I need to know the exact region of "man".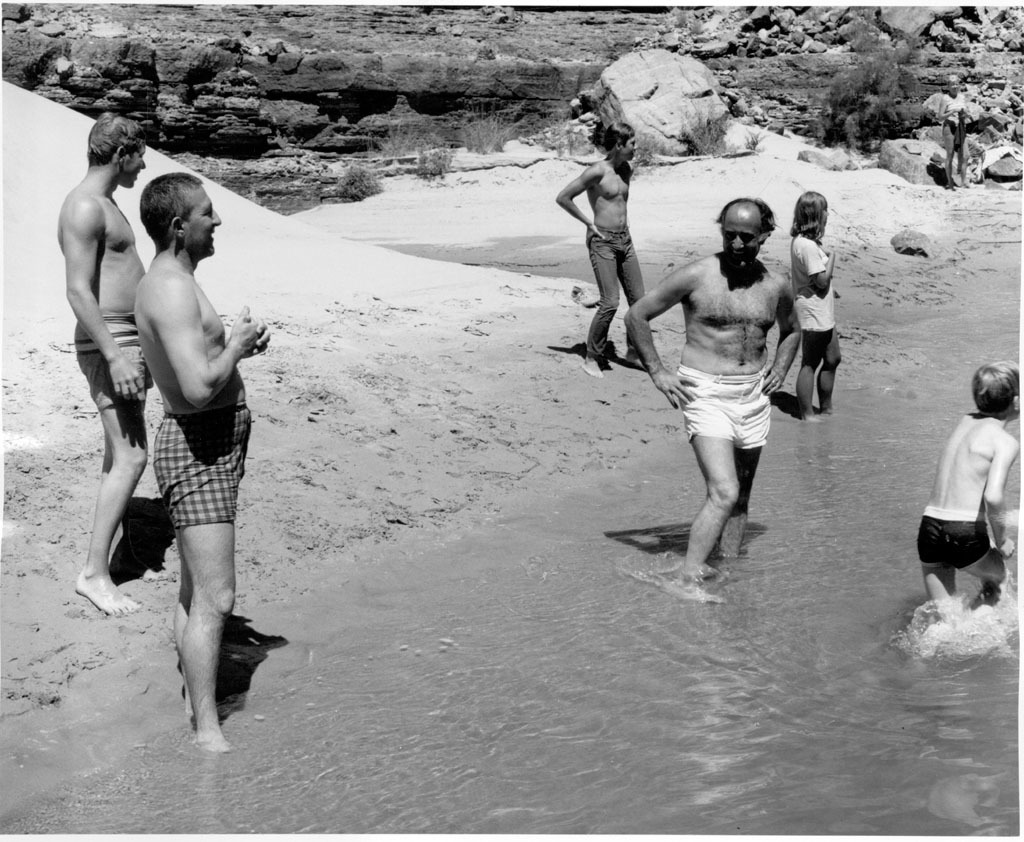
Region: 56, 110, 145, 617.
